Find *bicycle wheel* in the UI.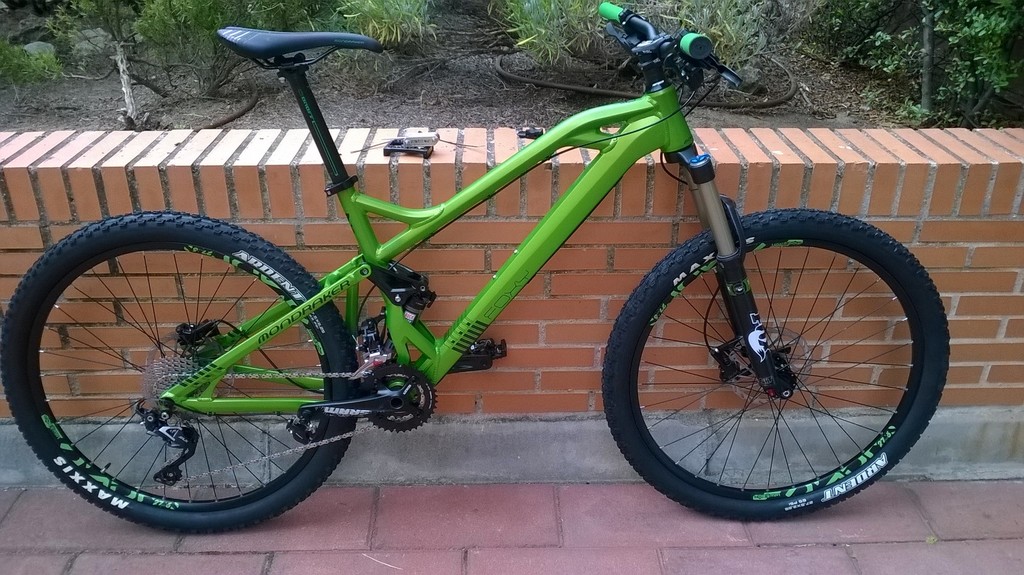
UI element at [x1=0, y1=207, x2=356, y2=533].
